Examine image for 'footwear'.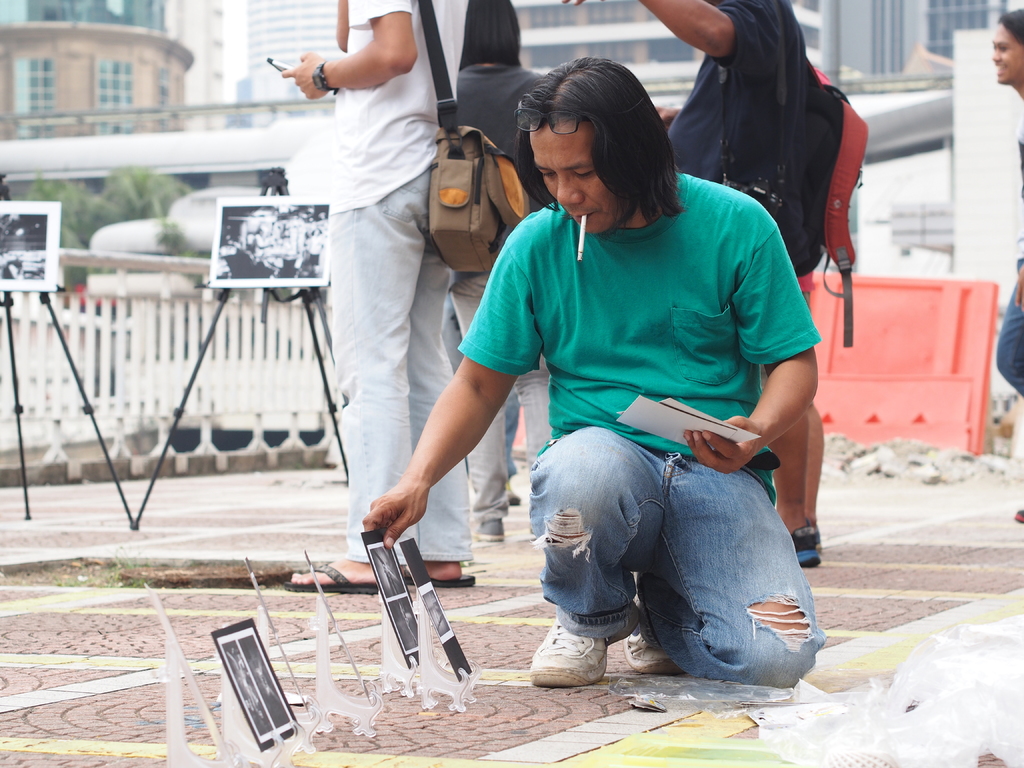
Examination result: (x1=792, y1=531, x2=821, y2=570).
